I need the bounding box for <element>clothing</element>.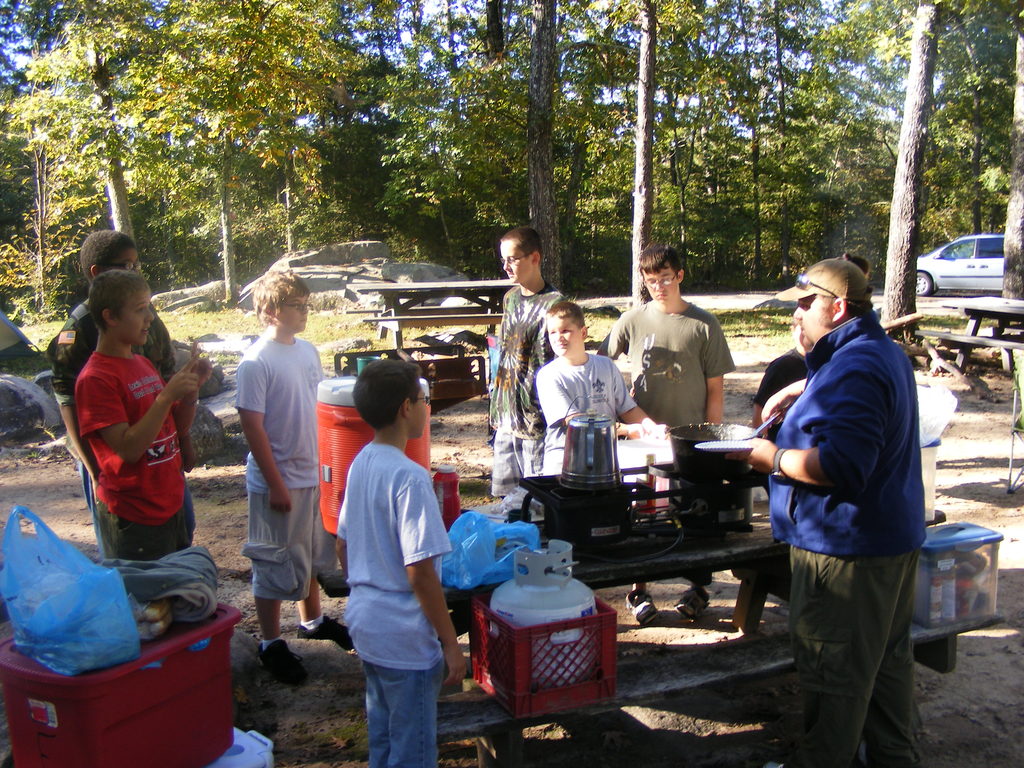
Here it is: 234 329 339 651.
